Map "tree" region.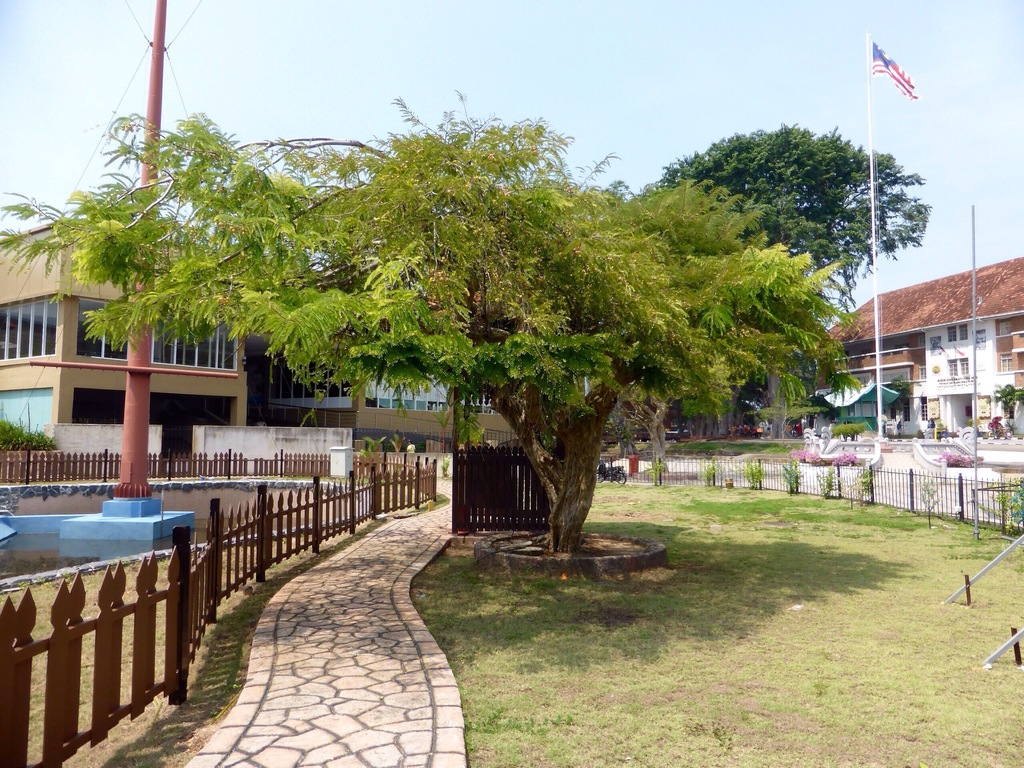
Mapped to bbox=[621, 109, 933, 451].
